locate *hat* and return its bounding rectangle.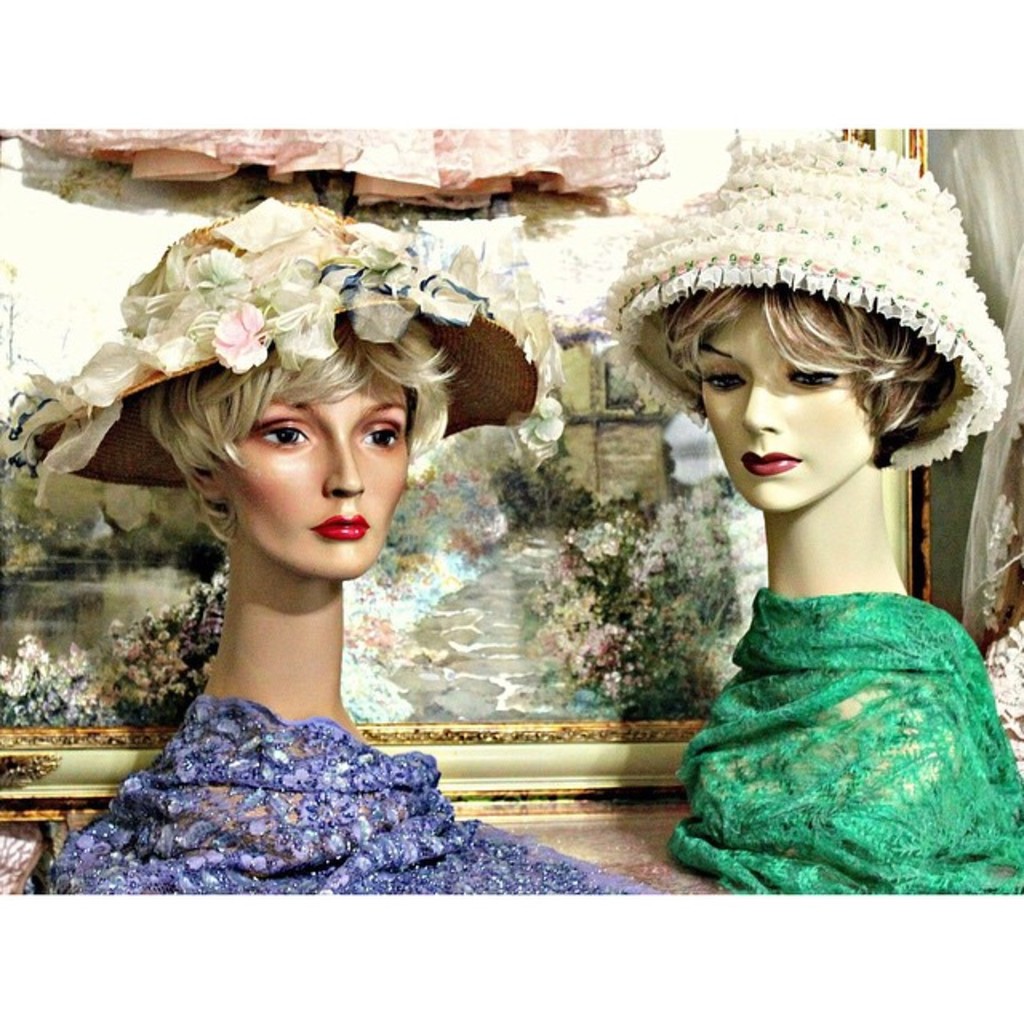
rect(0, 198, 557, 493).
